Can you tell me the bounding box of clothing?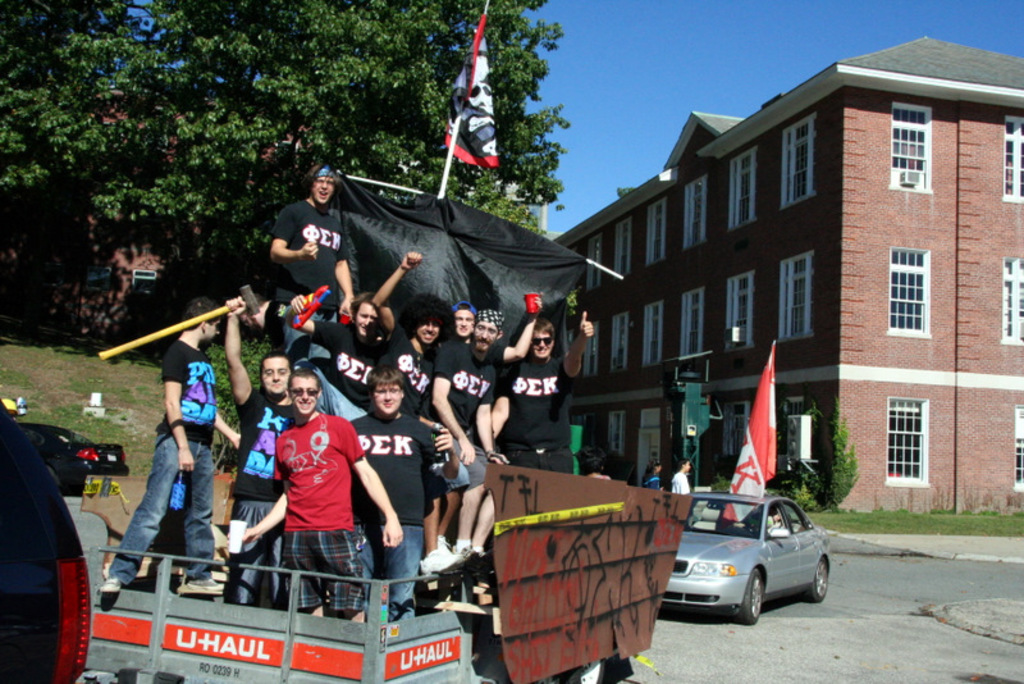
l=271, t=392, r=393, b=611.
